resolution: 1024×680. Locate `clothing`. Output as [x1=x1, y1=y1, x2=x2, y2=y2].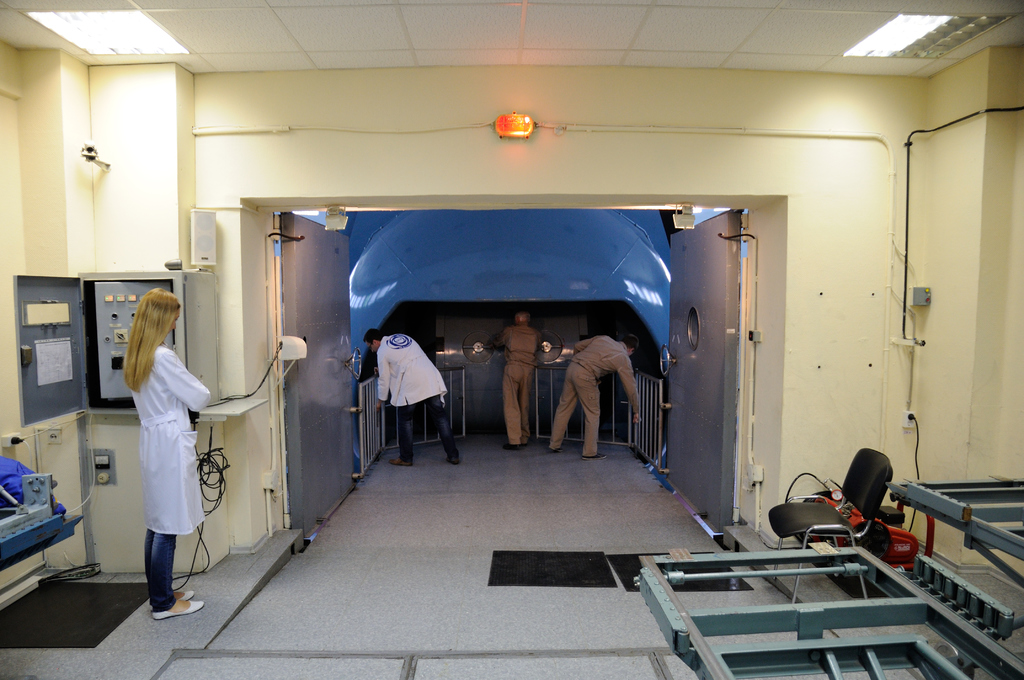
[x1=553, y1=336, x2=647, y2=455].
